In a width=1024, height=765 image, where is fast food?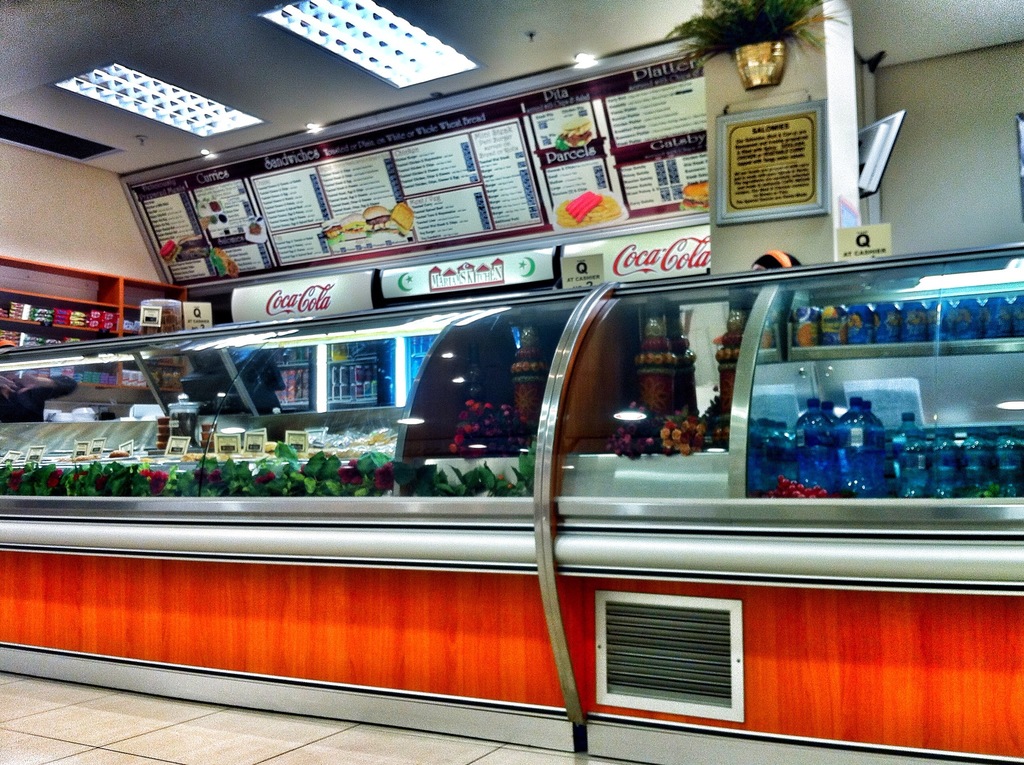
detection(323, 220, 342, 249).
